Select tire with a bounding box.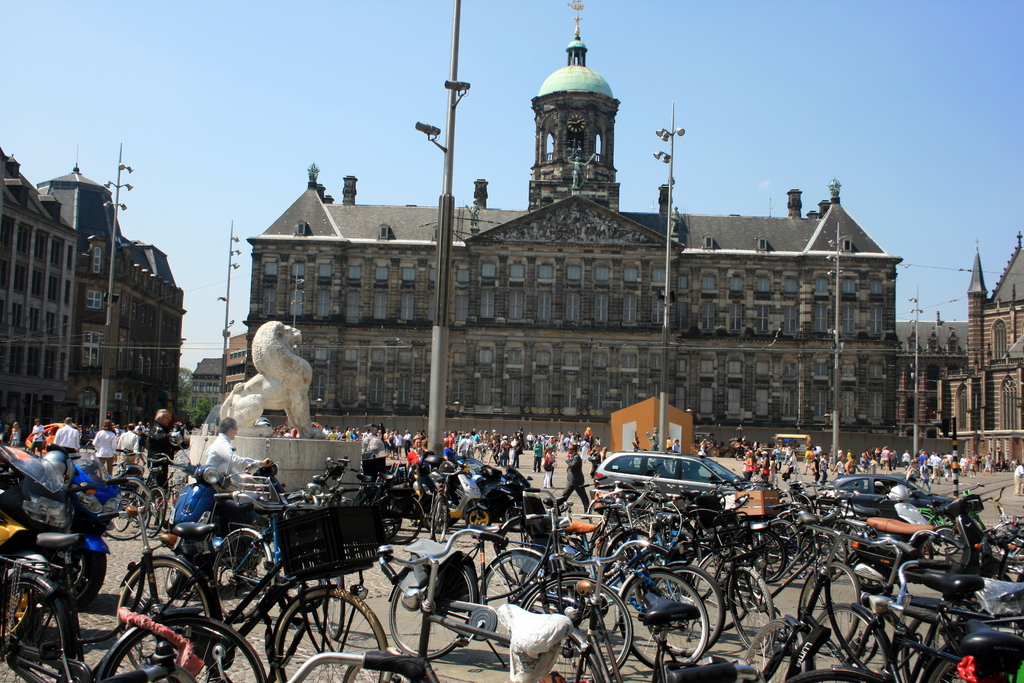
[left=479, top=550, right=538, bottom=602].
